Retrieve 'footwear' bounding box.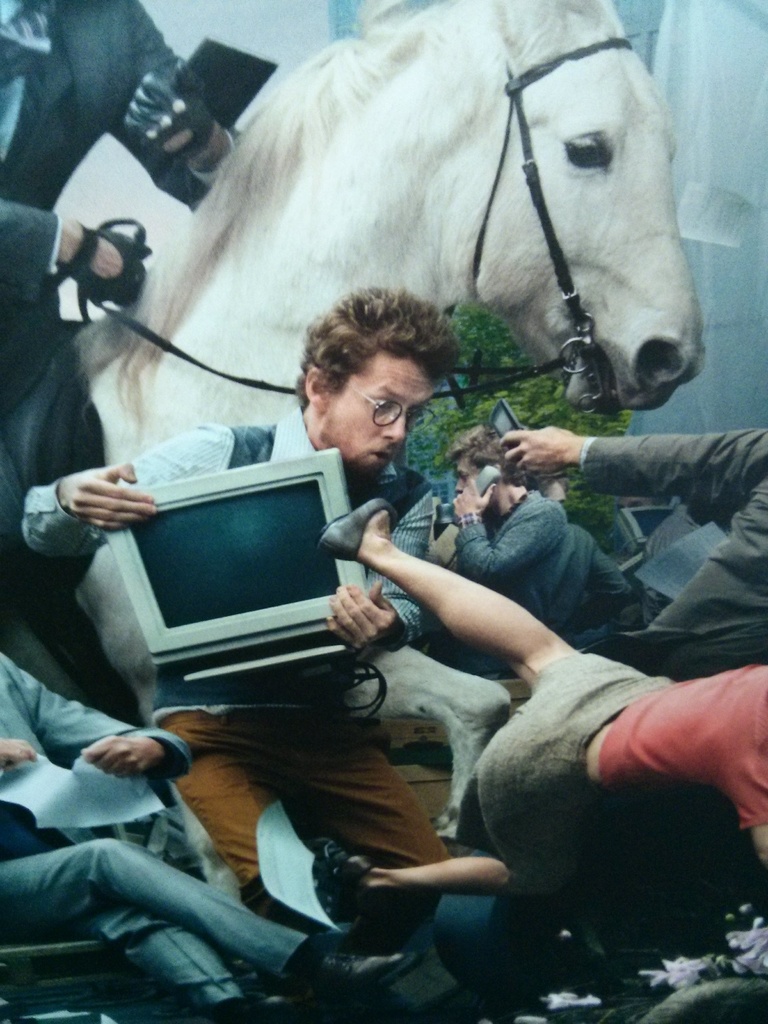
Bounding box: BBox(300, 836, 375, 913).
